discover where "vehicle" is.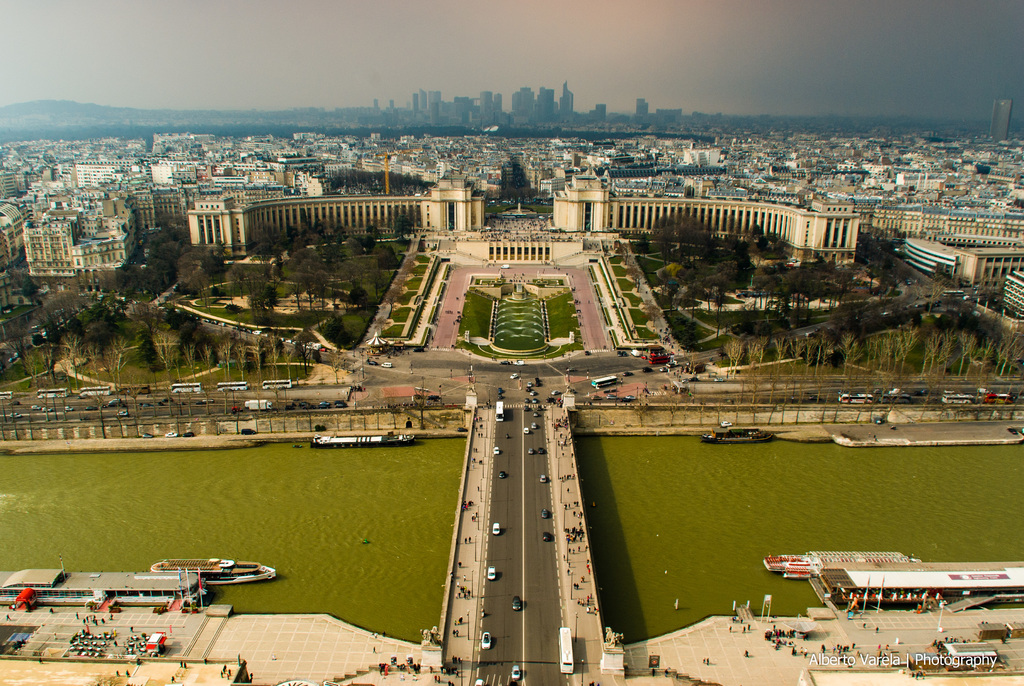
Discovered at left=153, top=554, right=281, bottom=584.
